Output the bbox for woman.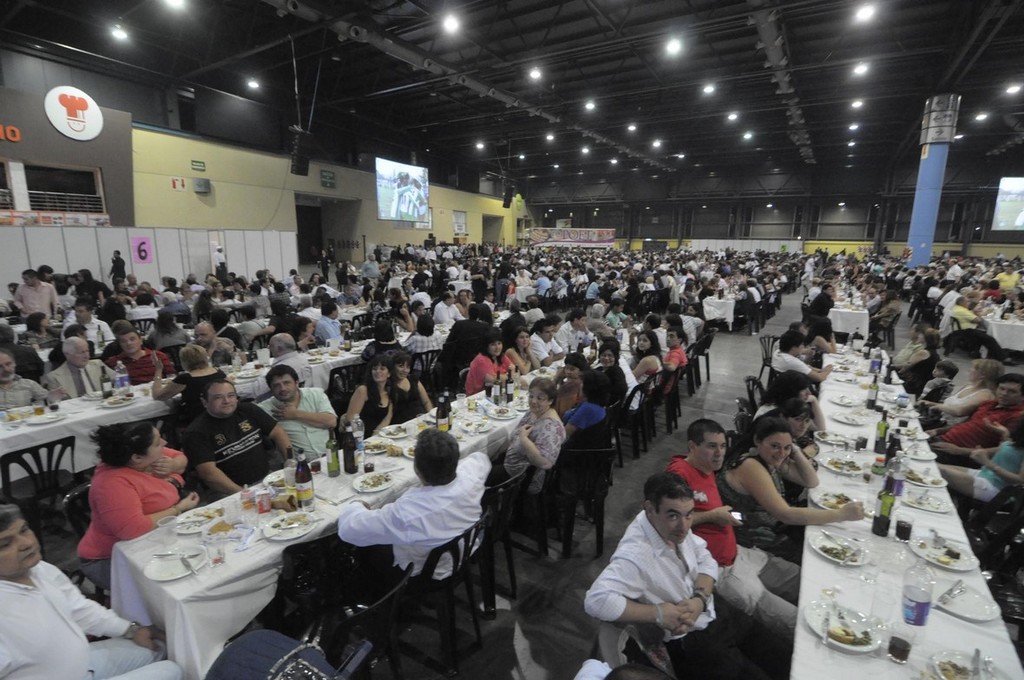
x1=752, y1=371, x2=834, y2=450.
